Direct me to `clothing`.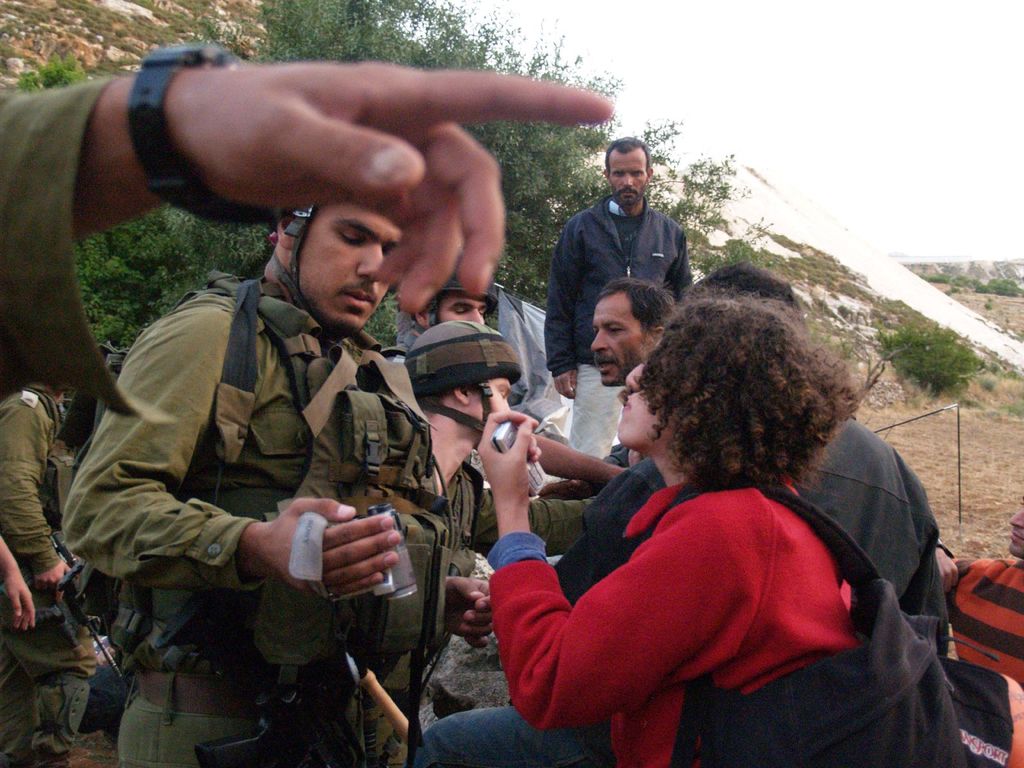
Direction: [0, 379, 72, 610].
